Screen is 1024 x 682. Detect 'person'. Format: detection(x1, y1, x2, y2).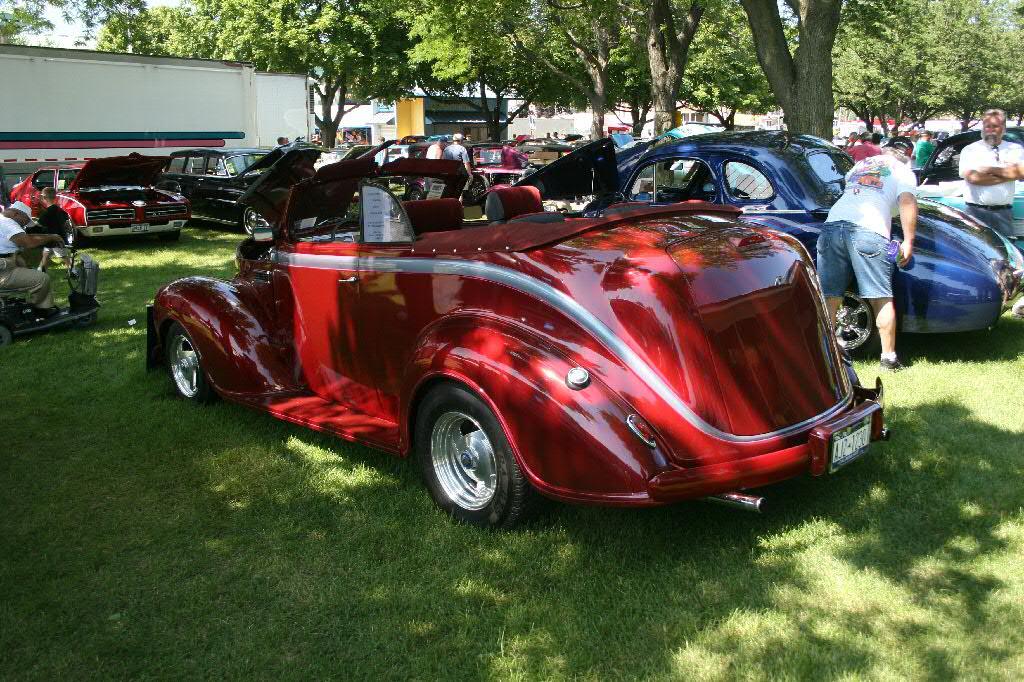
detection(35, 187, 71, 237).
